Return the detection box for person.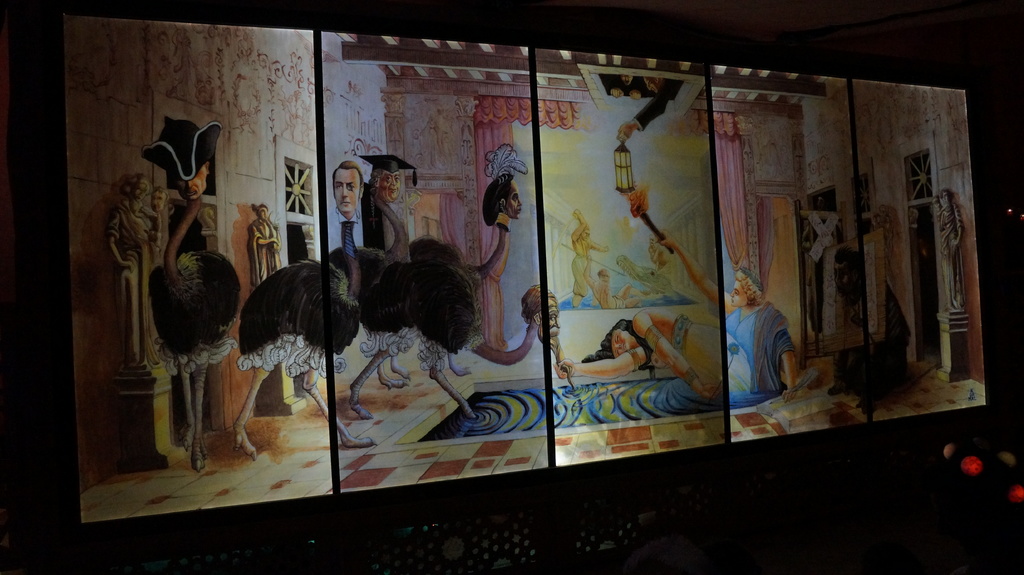
{"left": 369, "top": 155, "right": 401, "bottom": 248}.
